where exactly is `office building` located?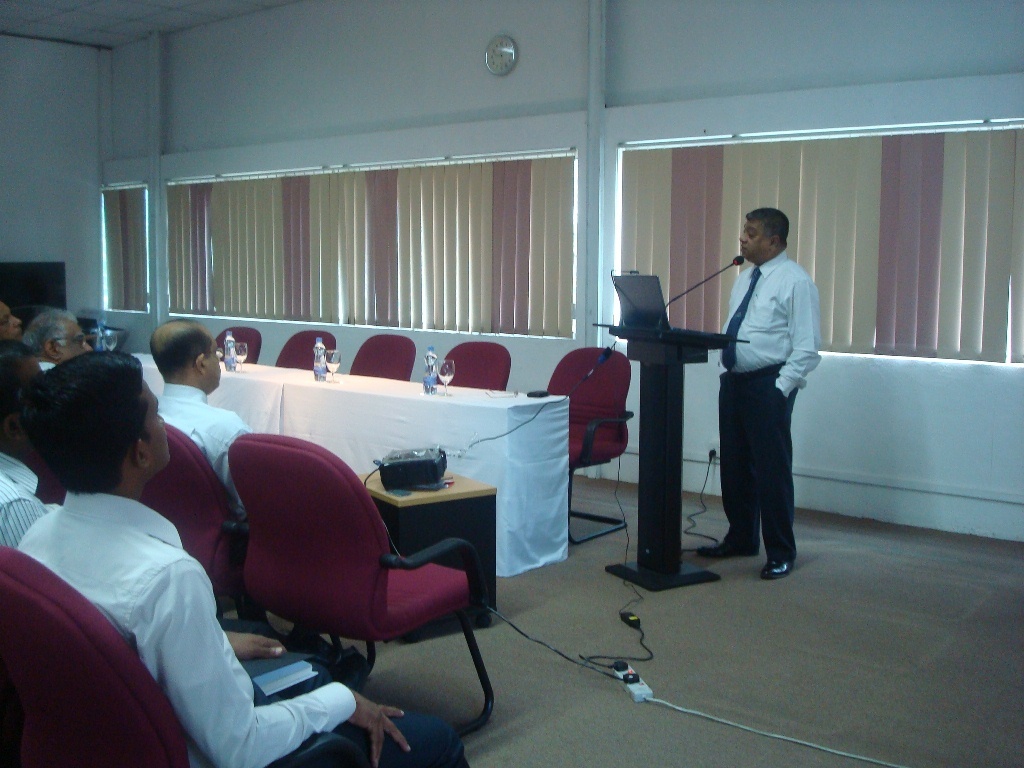
Its bounding box is 12/23/923/767.
